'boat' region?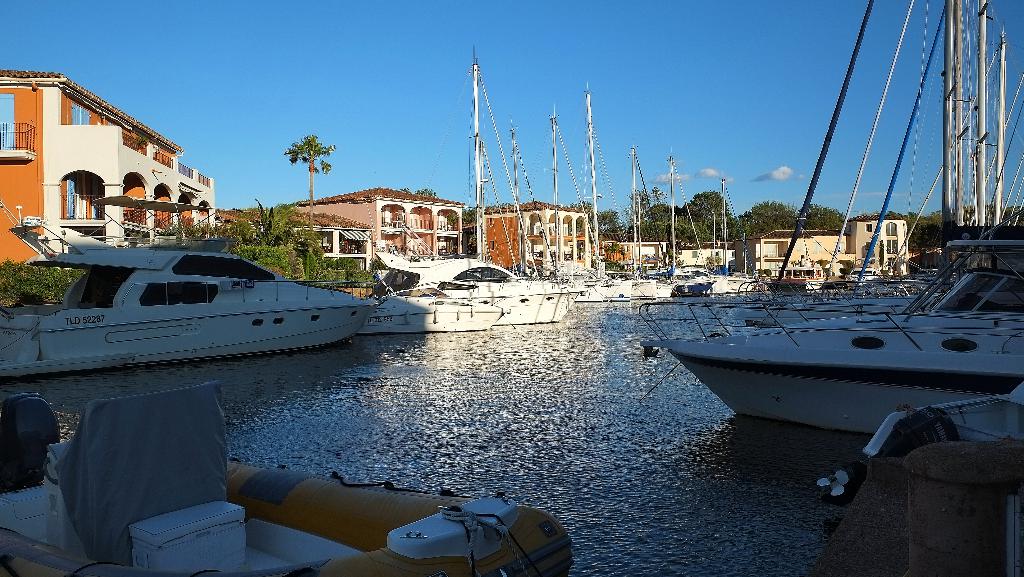
rect(626, 233, 1023, 420)
